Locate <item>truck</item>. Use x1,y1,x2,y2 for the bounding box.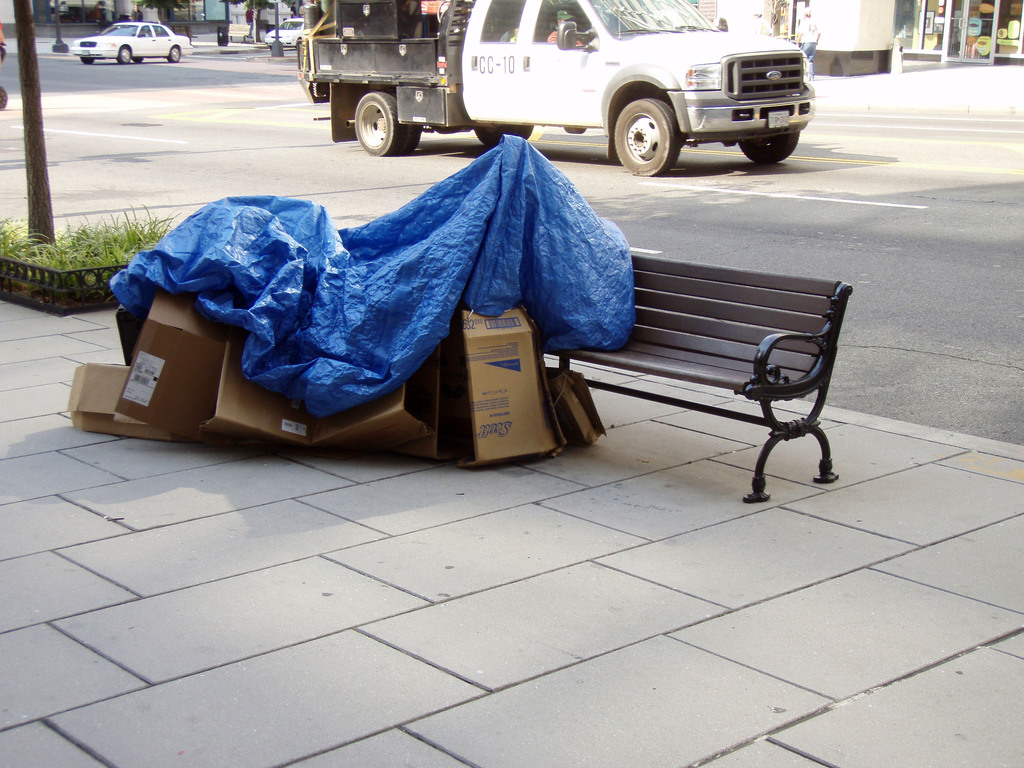
394,12,844,164.
